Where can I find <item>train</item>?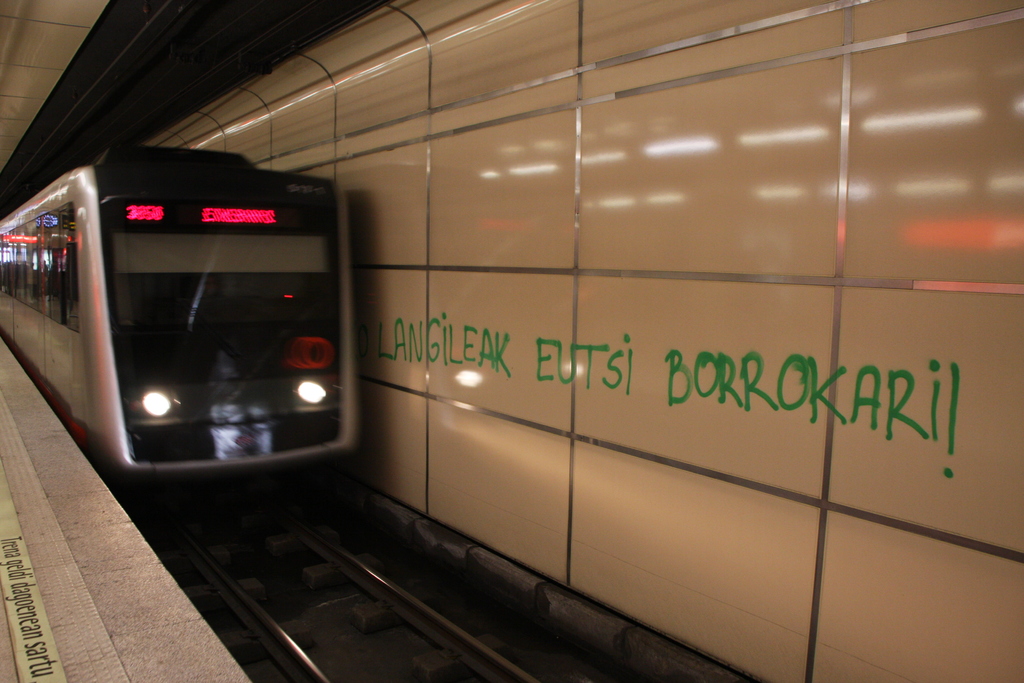
You can find it at rect(0, 149, 356, 529).
